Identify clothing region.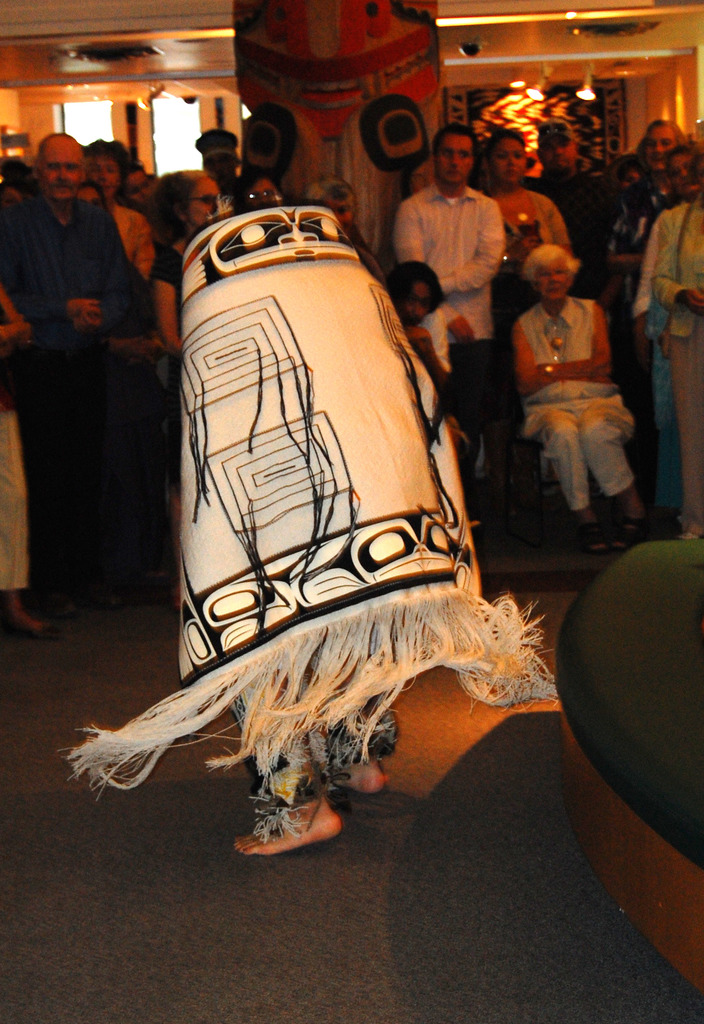
Region: pyautogui.locateOnScreen(505, 253, 652, 527).
